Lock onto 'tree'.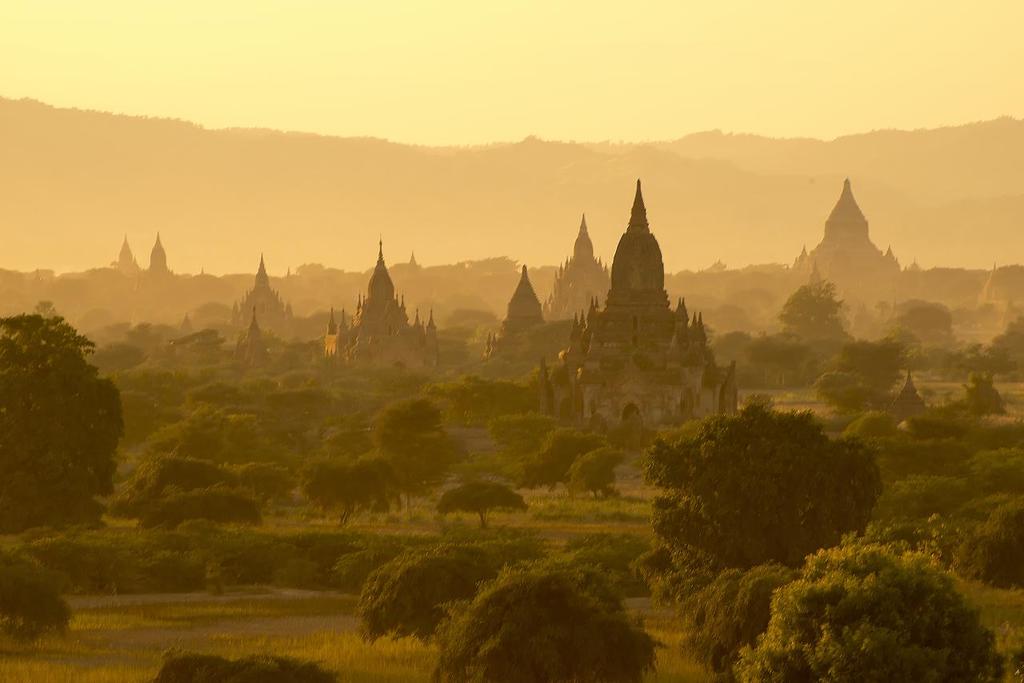
Locked: box=[194, 376, 274, 414].
